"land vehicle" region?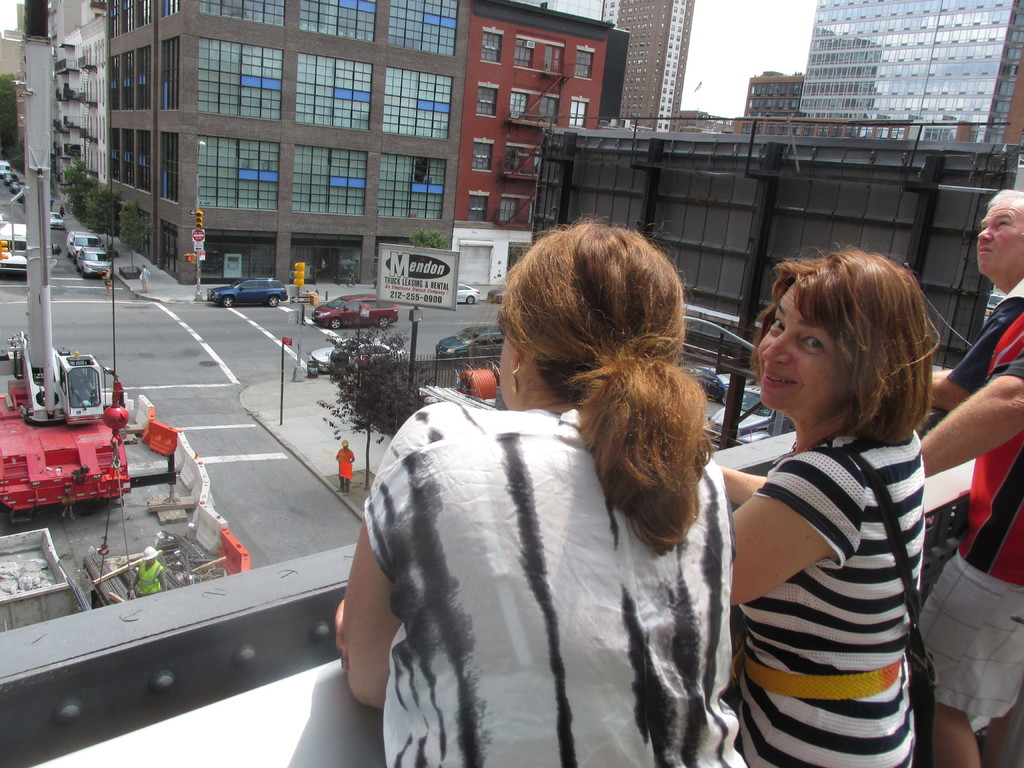
bbox(710, 397, 796, 441)
